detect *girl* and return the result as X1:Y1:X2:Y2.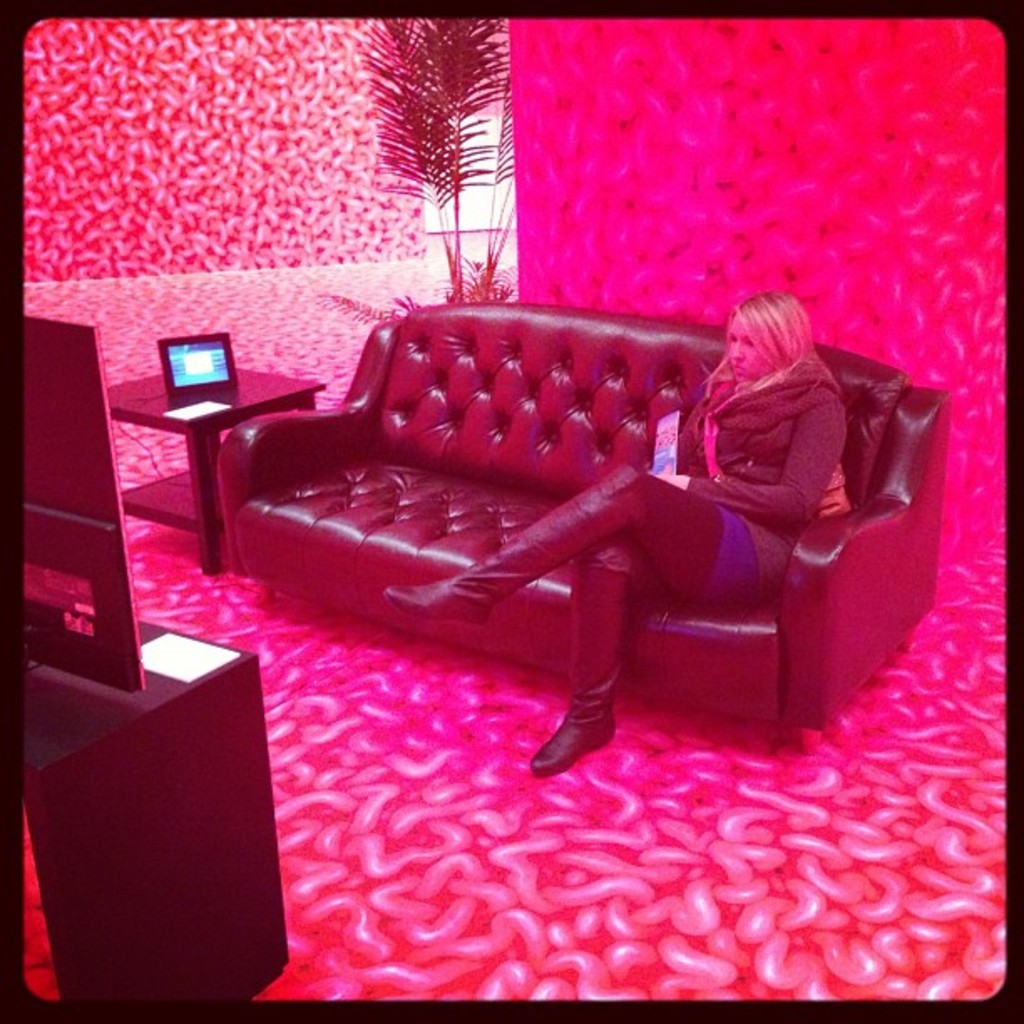
376:293:848:776.
